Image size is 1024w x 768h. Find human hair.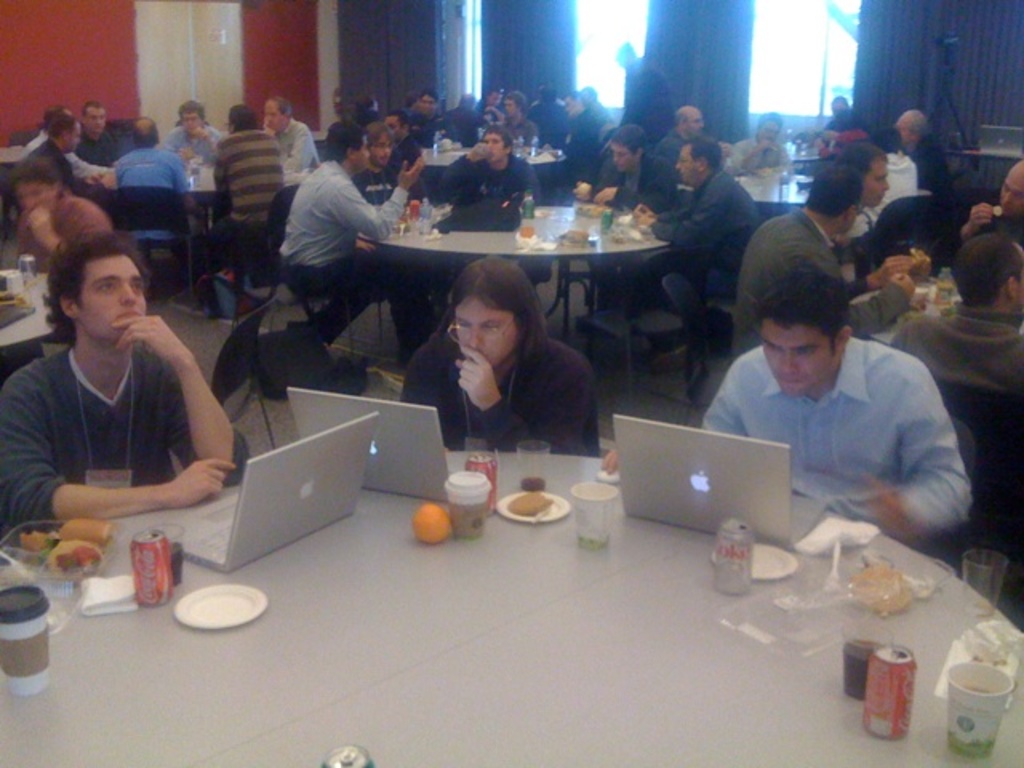
Rect(608, 123, 648, 154).
